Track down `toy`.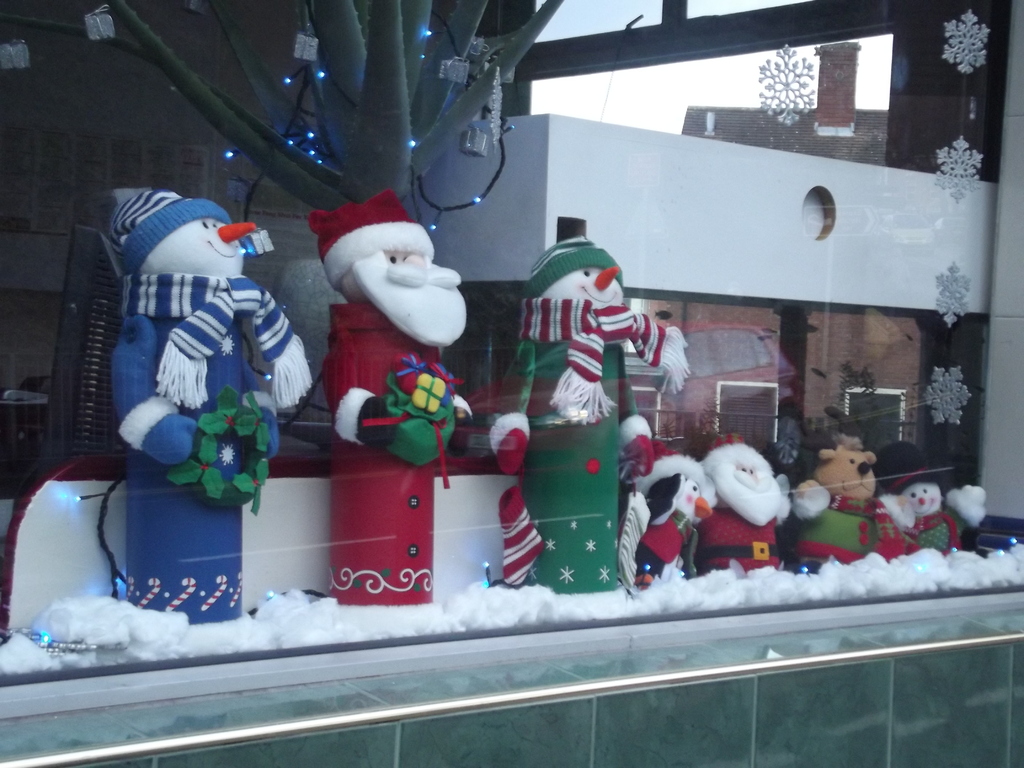
Tracked to 93/168/304/576.
